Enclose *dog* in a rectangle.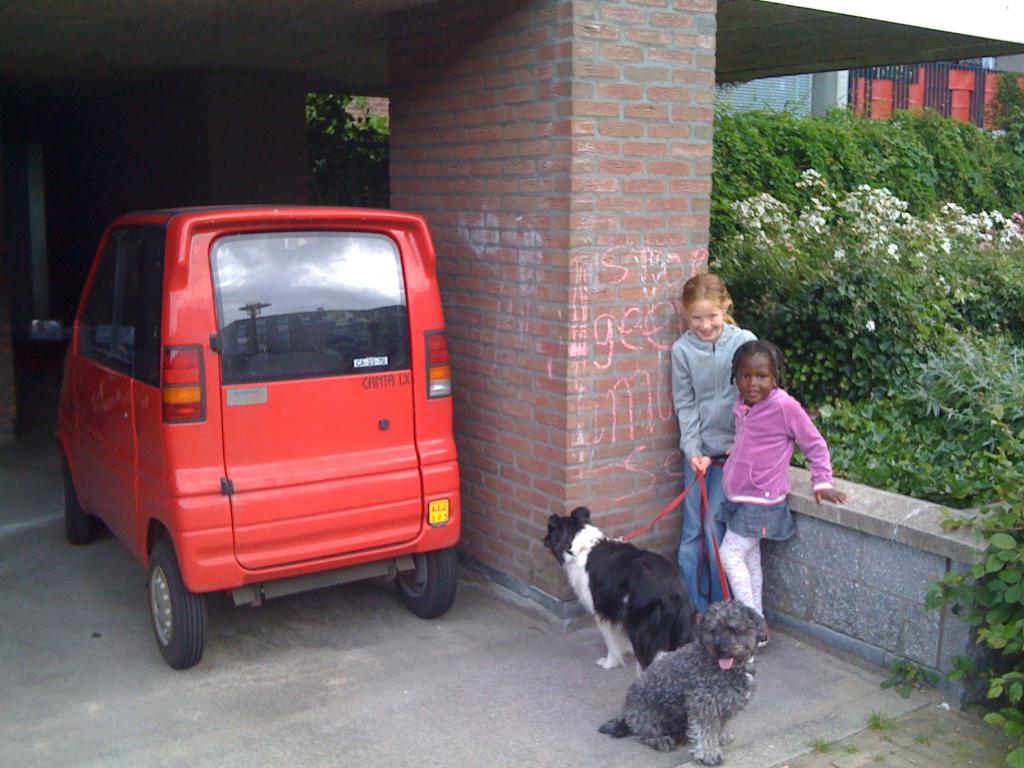
541:505:700:675.
